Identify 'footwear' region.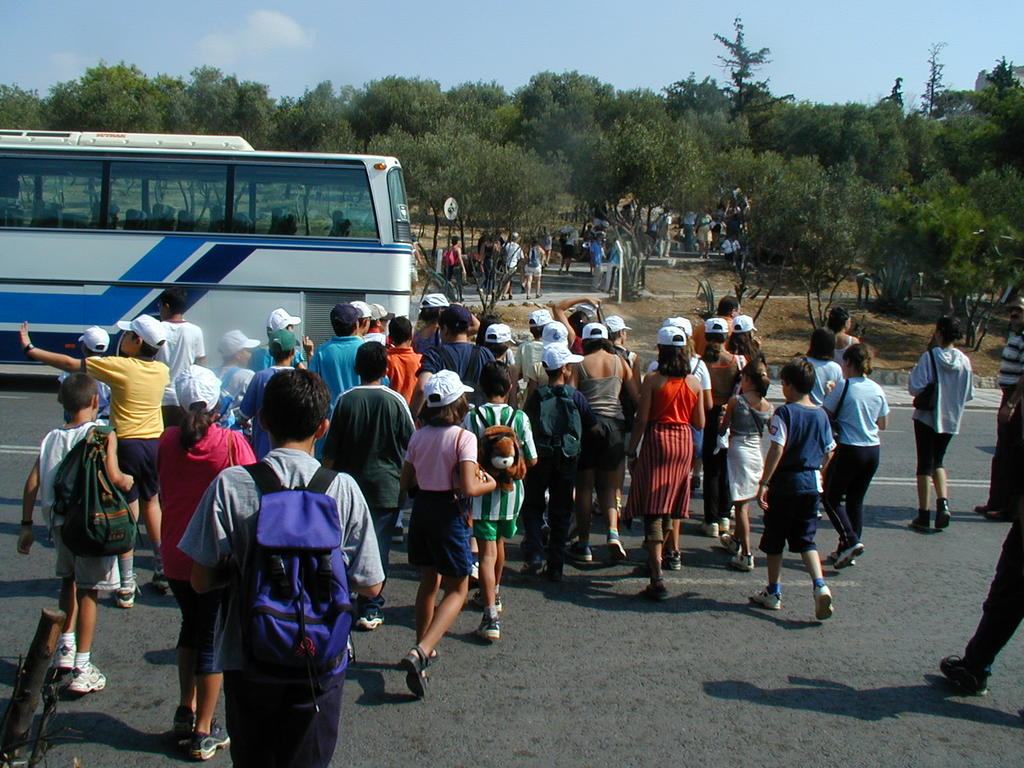
Region: pyautogui.locateOnScreen(814, 579, 834, 621).
